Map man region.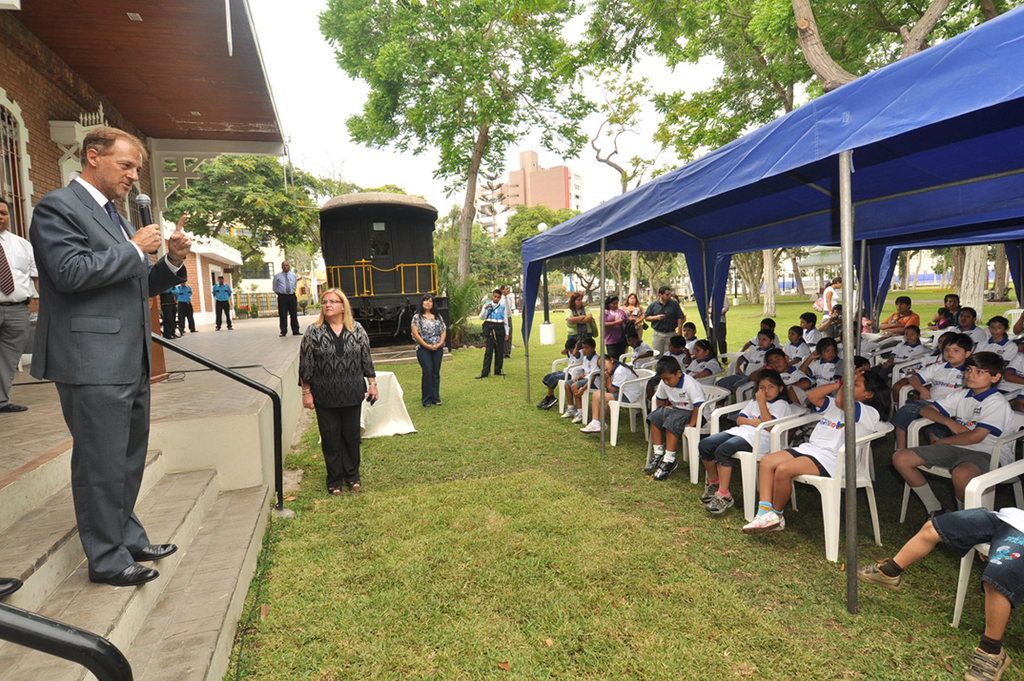
Mapped to (left=500, top=285, right=518, bottom=355).
